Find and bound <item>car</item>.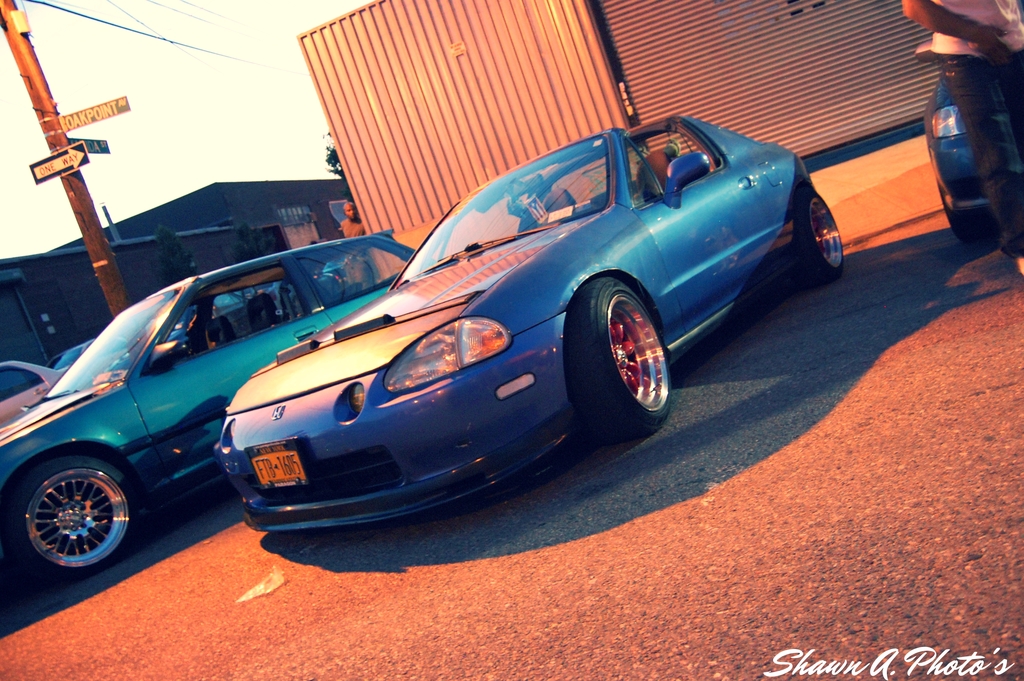
Bound: 45, 338, 126, 370.
